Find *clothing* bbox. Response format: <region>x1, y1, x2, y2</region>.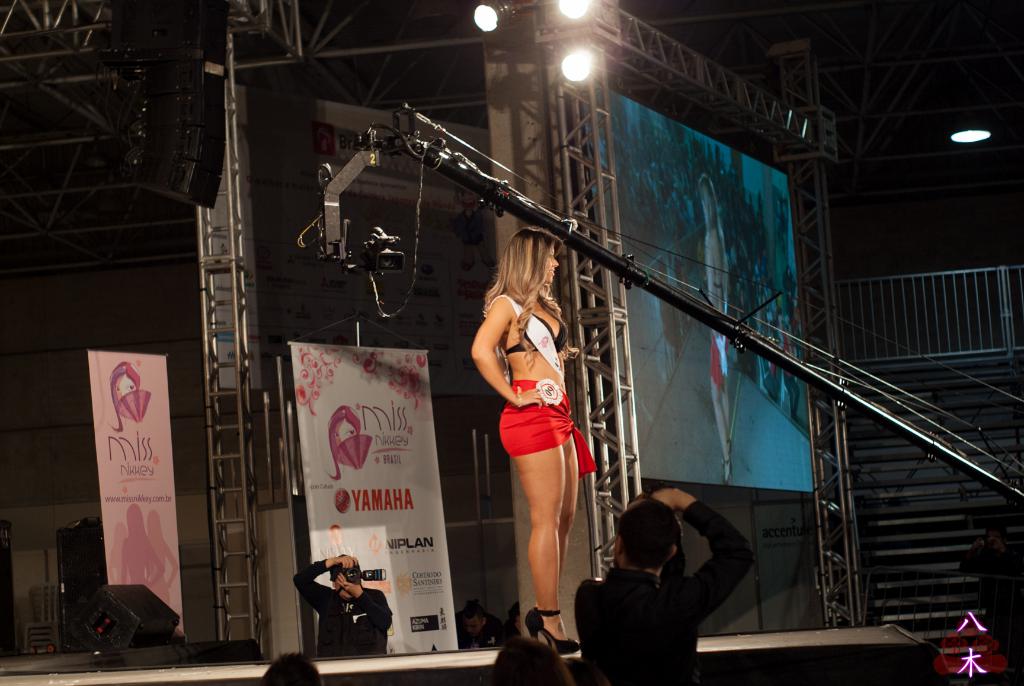
<region>572, 500, 754, 685</region>.
